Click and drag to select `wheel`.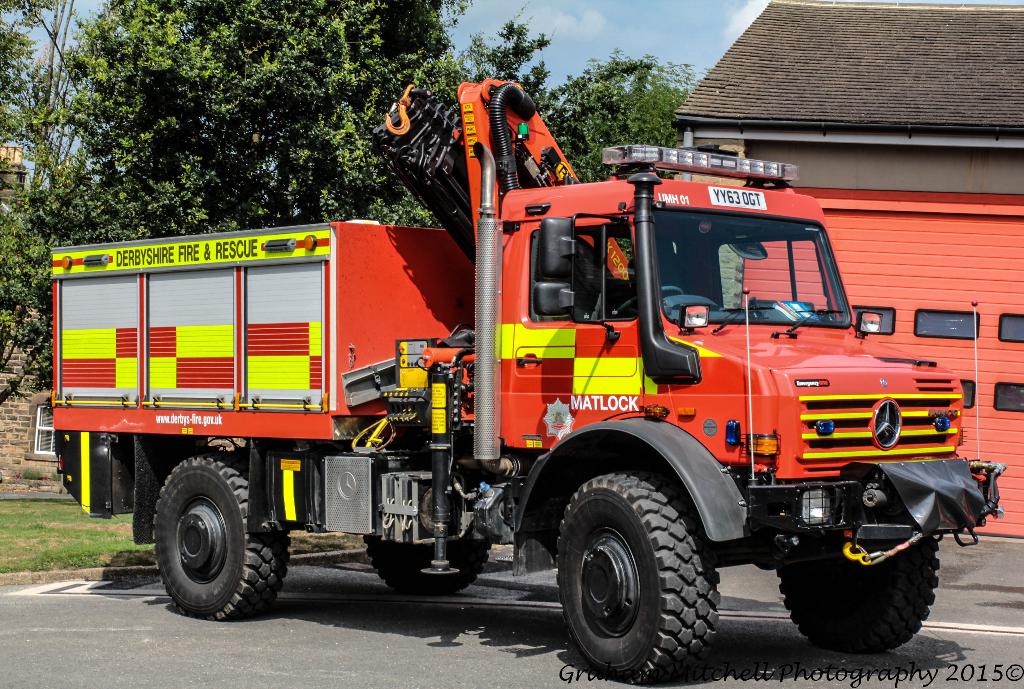
Selection: box=[151, 453, 285, 624].
